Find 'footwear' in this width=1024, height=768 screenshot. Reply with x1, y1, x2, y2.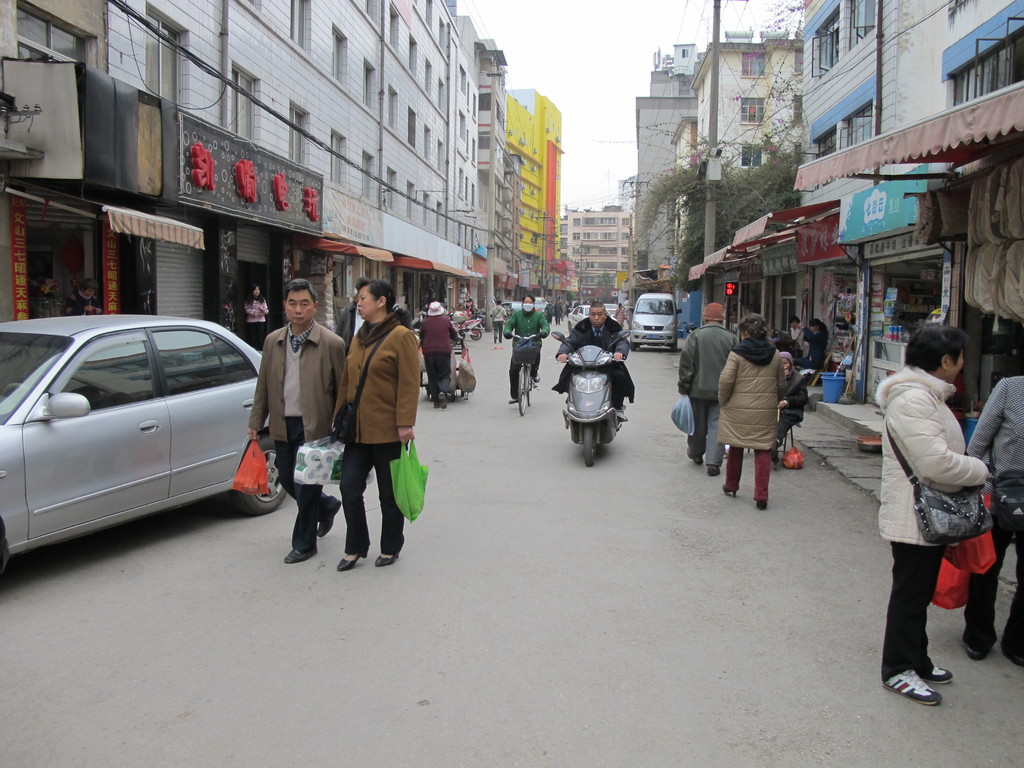
531, 375, 541, 381.
